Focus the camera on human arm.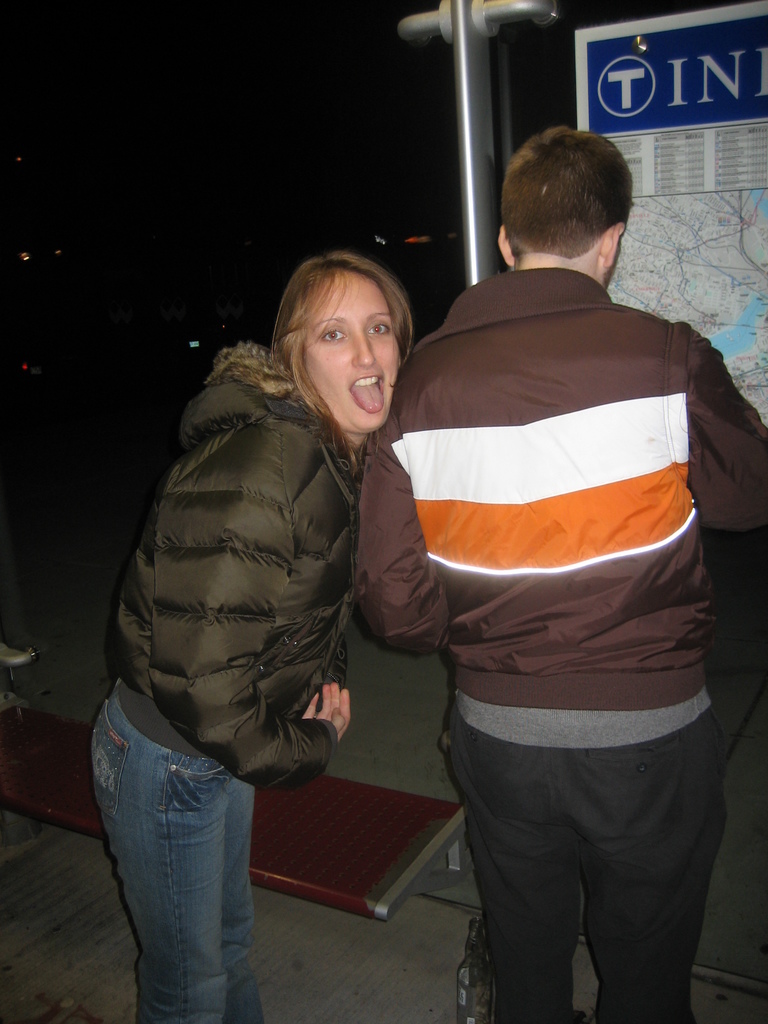
Focus region: (left=689, top=319, right=767, bottom=536).
